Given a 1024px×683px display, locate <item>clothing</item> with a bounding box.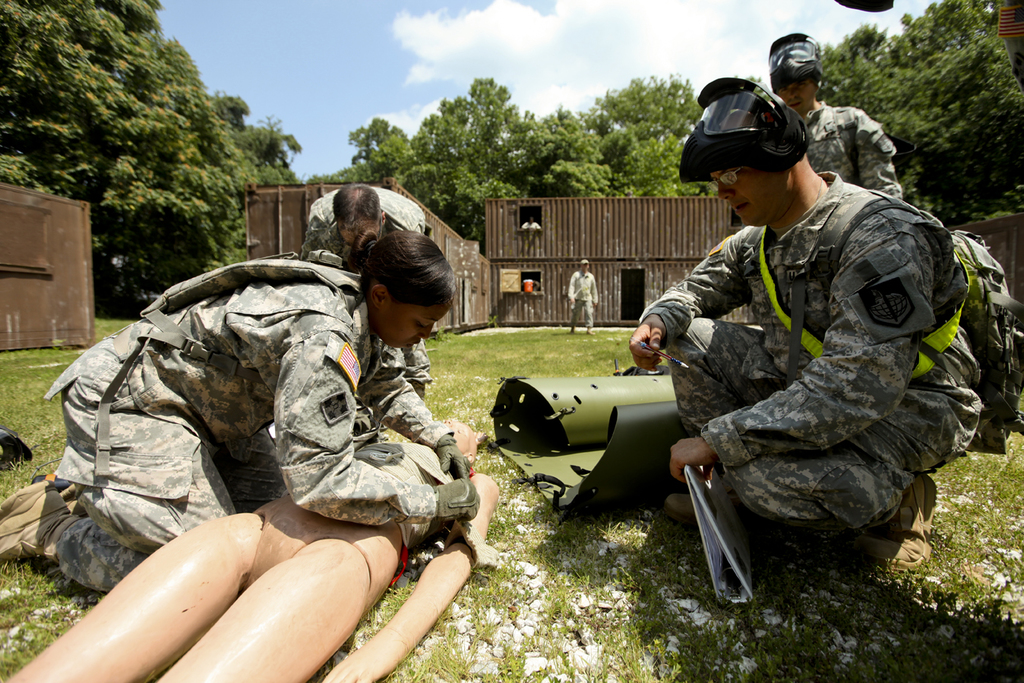
Located: select_region(42, 258, 453, 596).
